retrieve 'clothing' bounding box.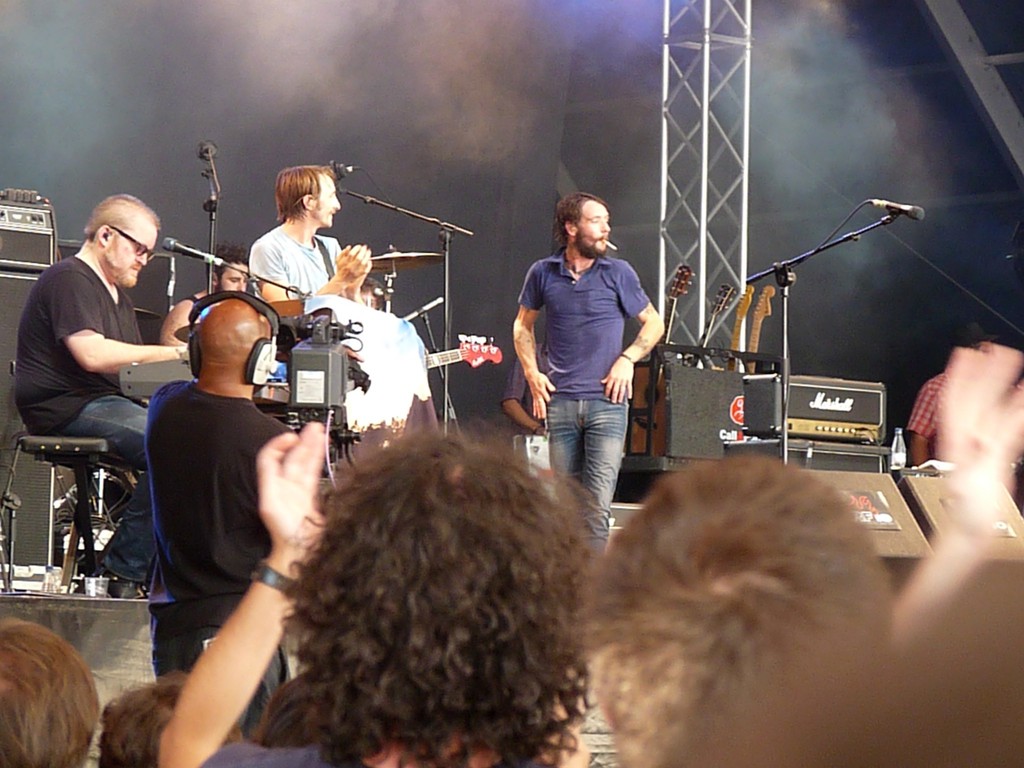
Bounding box: (x1=500, y1=355, x2=547, y2=444).
